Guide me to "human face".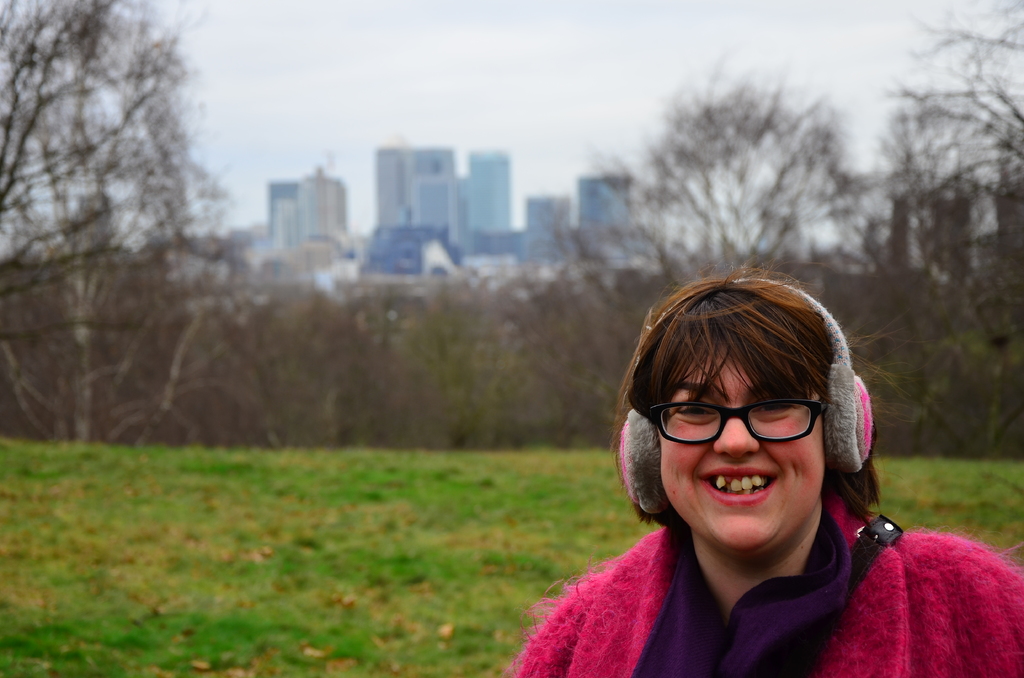
Guidance: bbox(657, 354, 824, 559).
